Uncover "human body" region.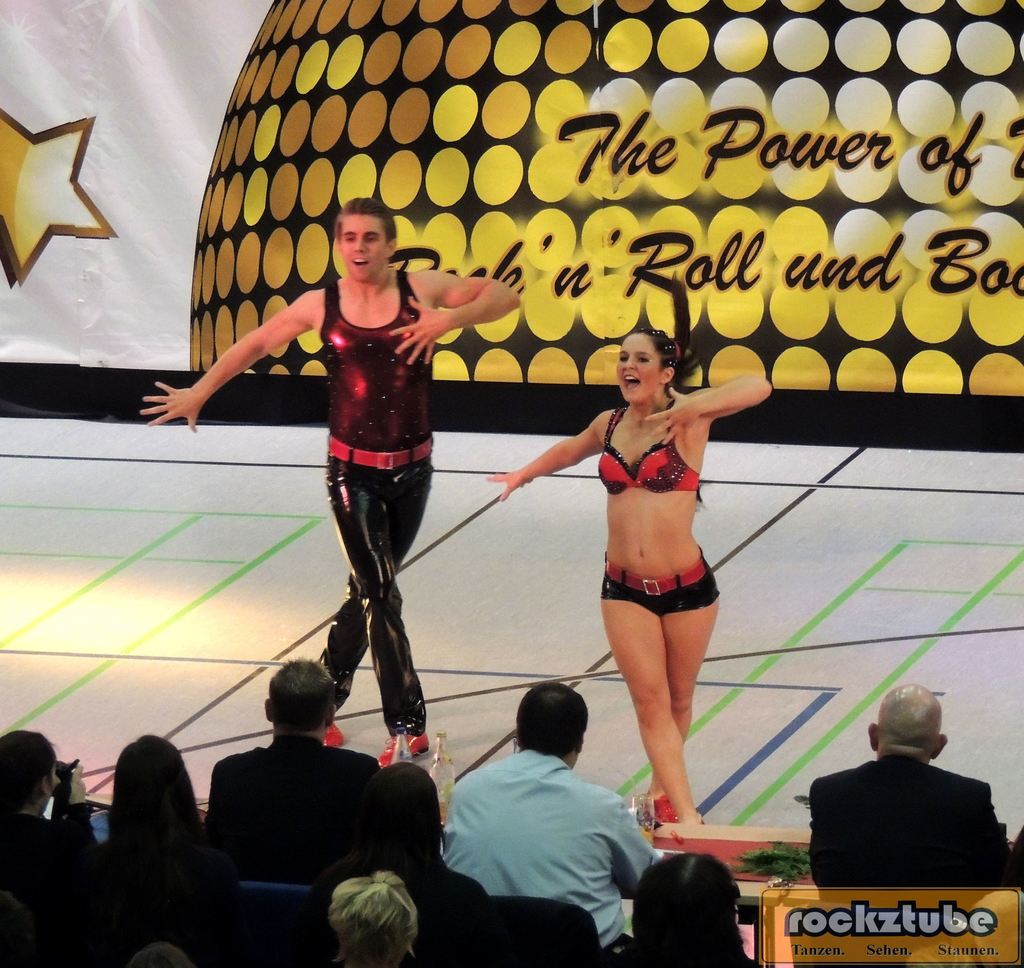
Uncovered: Rect(0, 764, 98, 908).
